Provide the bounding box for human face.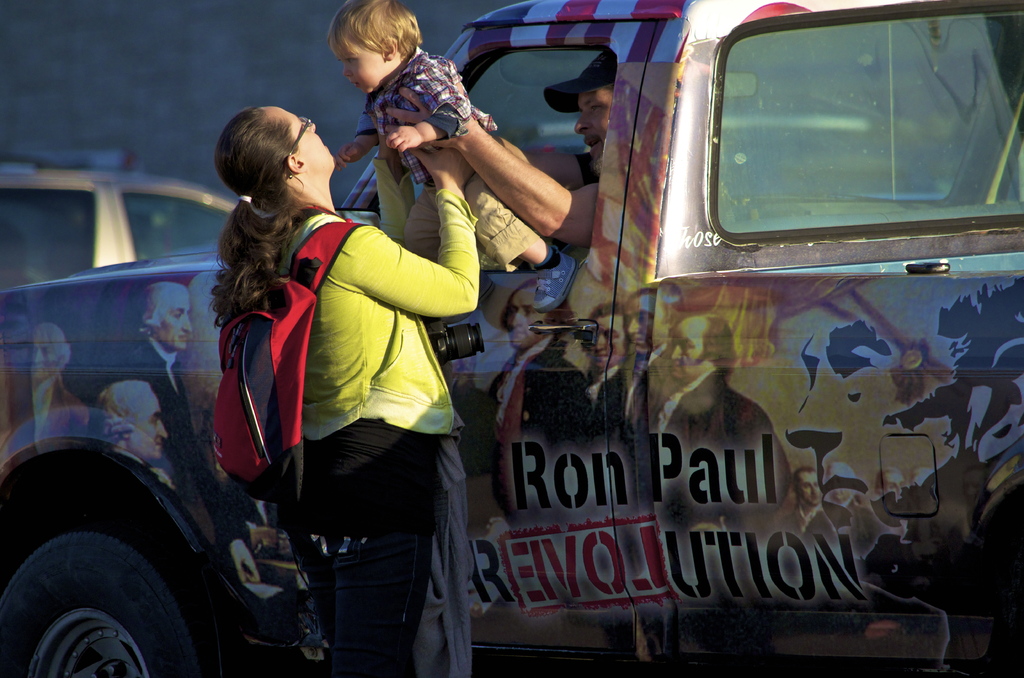
<box>286,110,339,169</box>.
